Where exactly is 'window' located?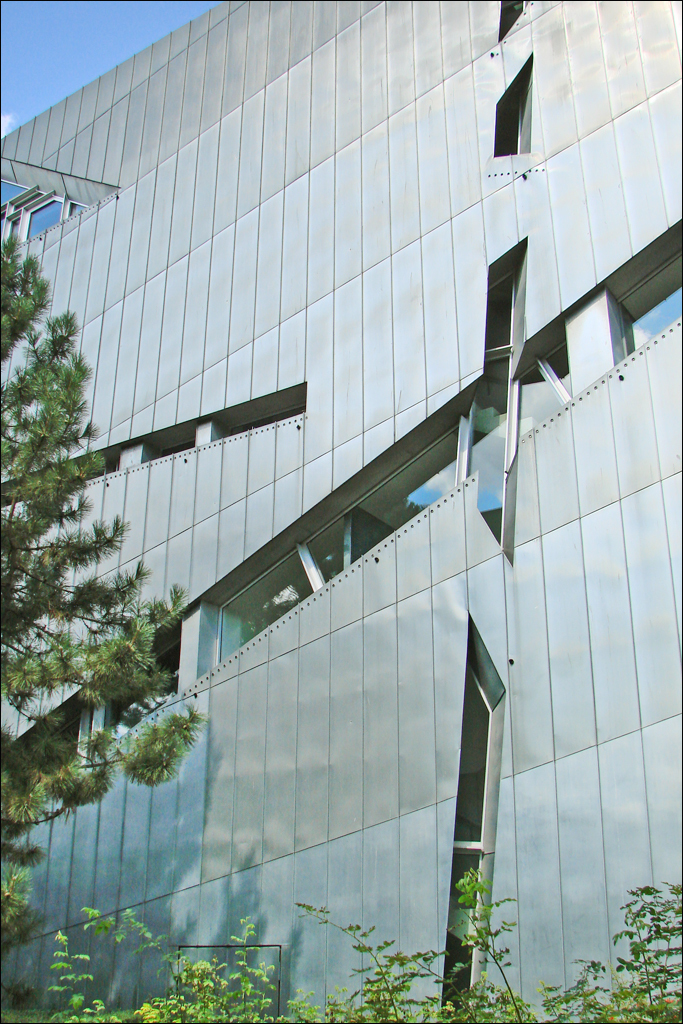
Its bounding box is crop(458, 401, 513, 536).
